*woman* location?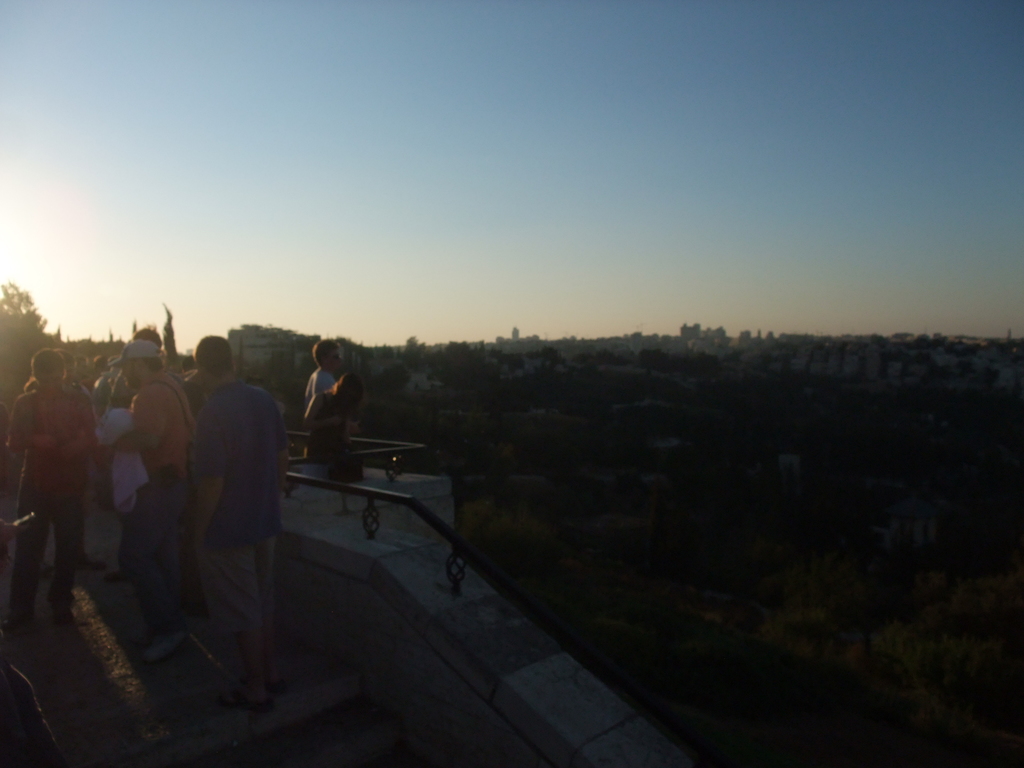
{"left": 3, "top": 361, "right": 100, "bottom": 627}
